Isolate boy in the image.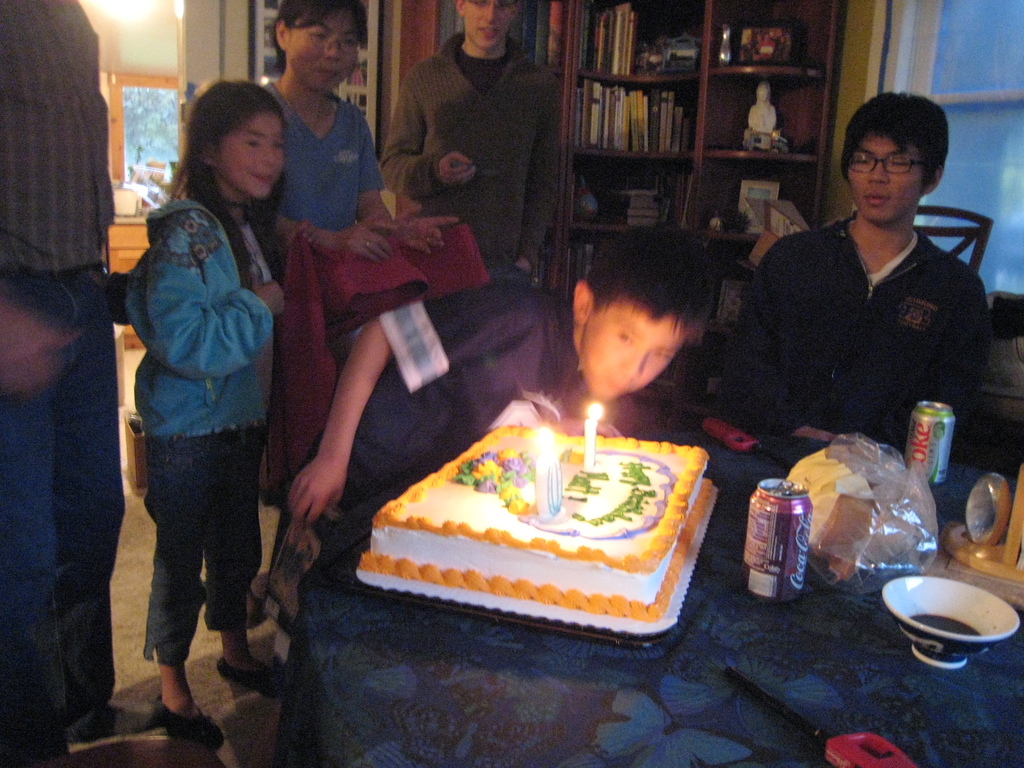
Isolated region: left=716, top=100, right=1010, bottom=482.
